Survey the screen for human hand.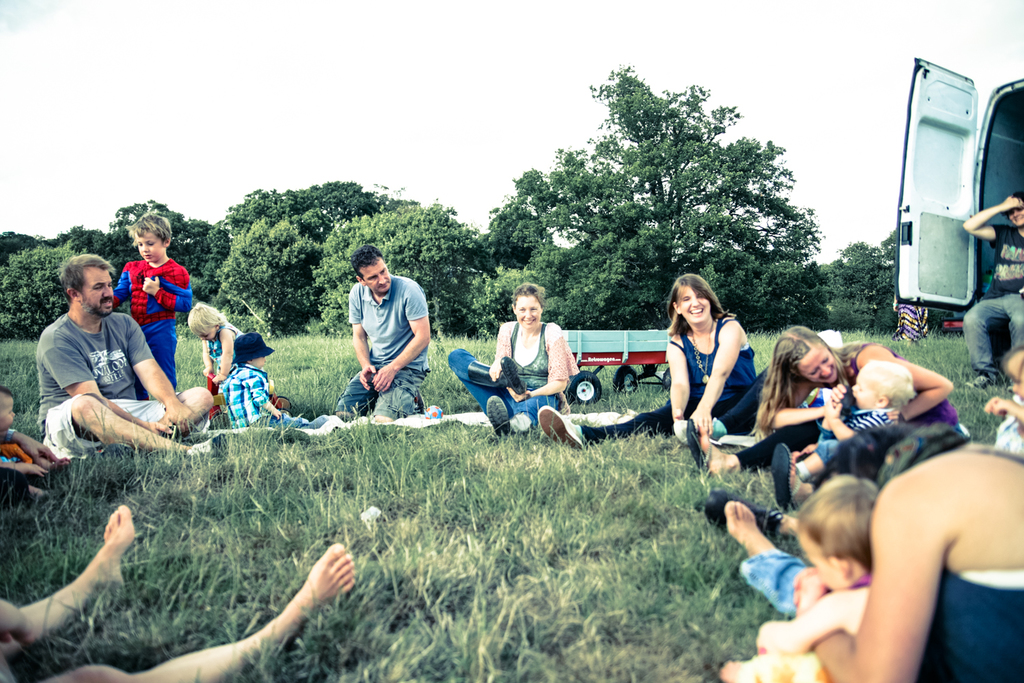
Survey found: x1=369, y1=365, x2=393, y2=392.
